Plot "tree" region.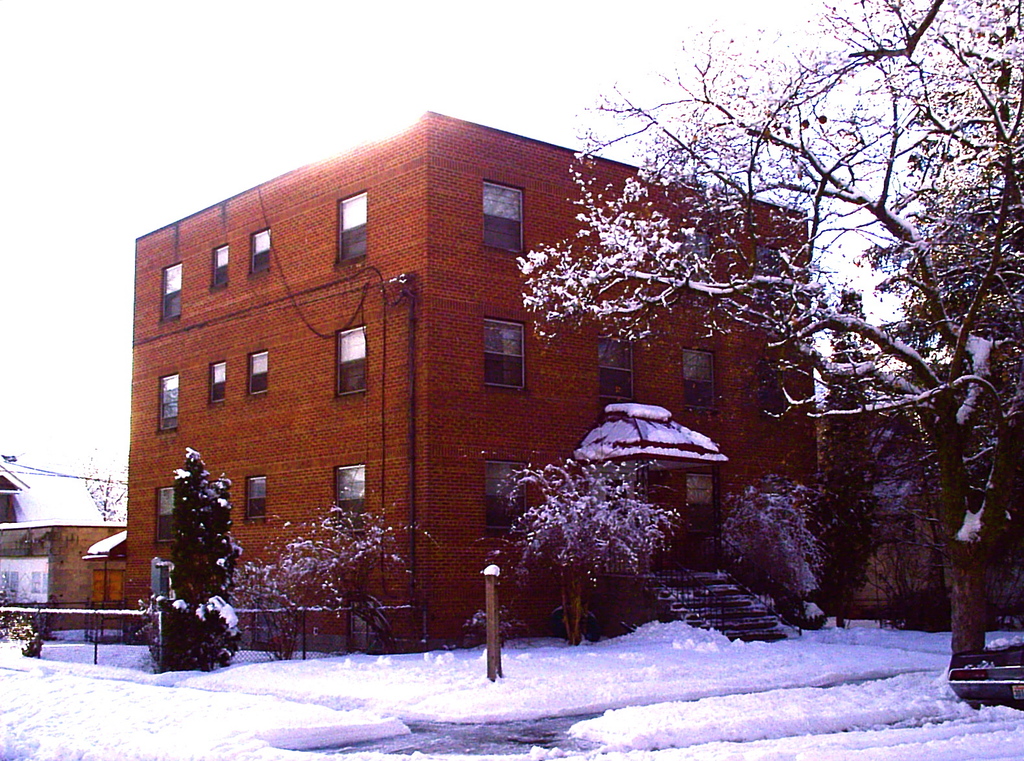
Plotted at (x1=811, y1=291, x2=883, y2=637).
